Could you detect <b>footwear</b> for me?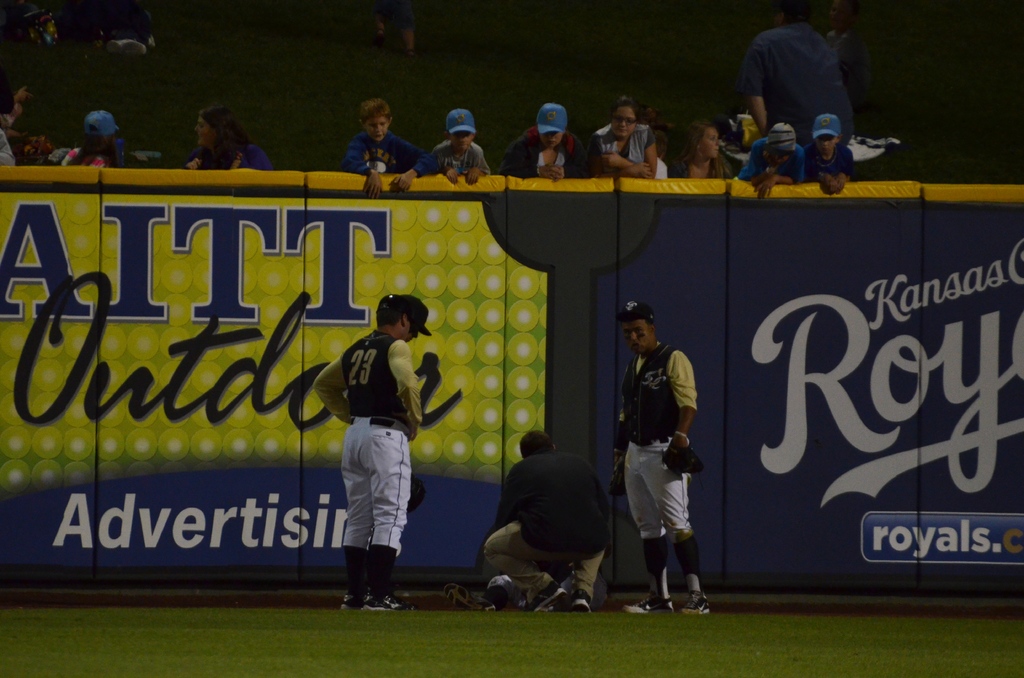
Detection result: 362,586,412,611.
